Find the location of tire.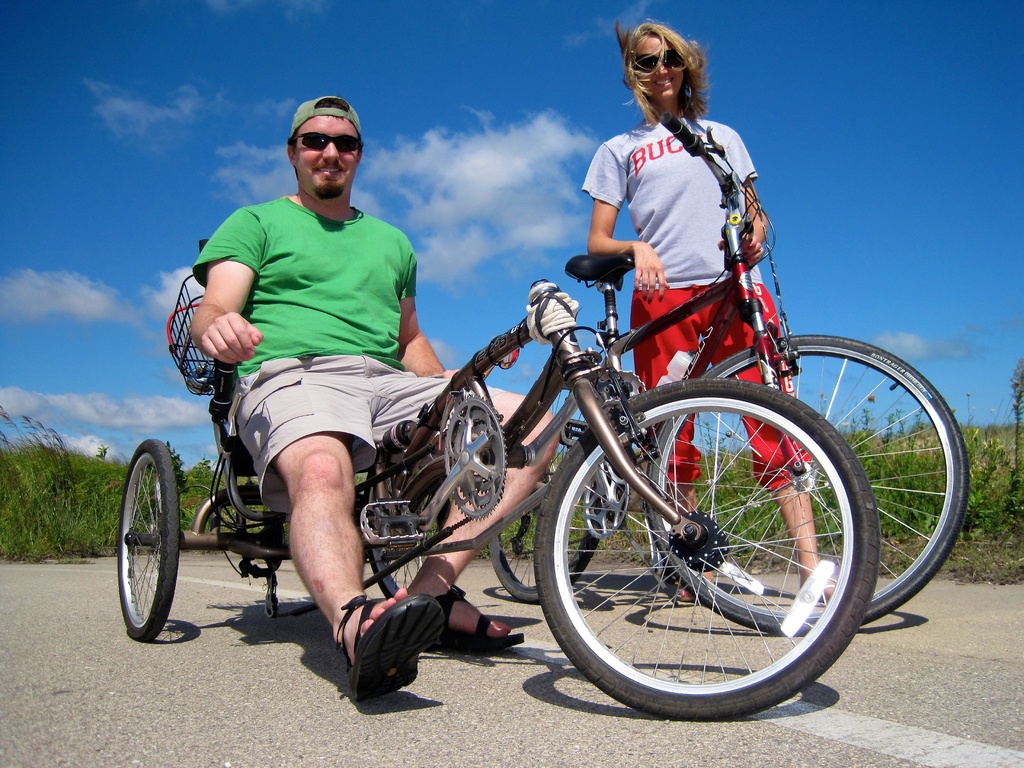
Location: detection(486, 386, 600, 600).
